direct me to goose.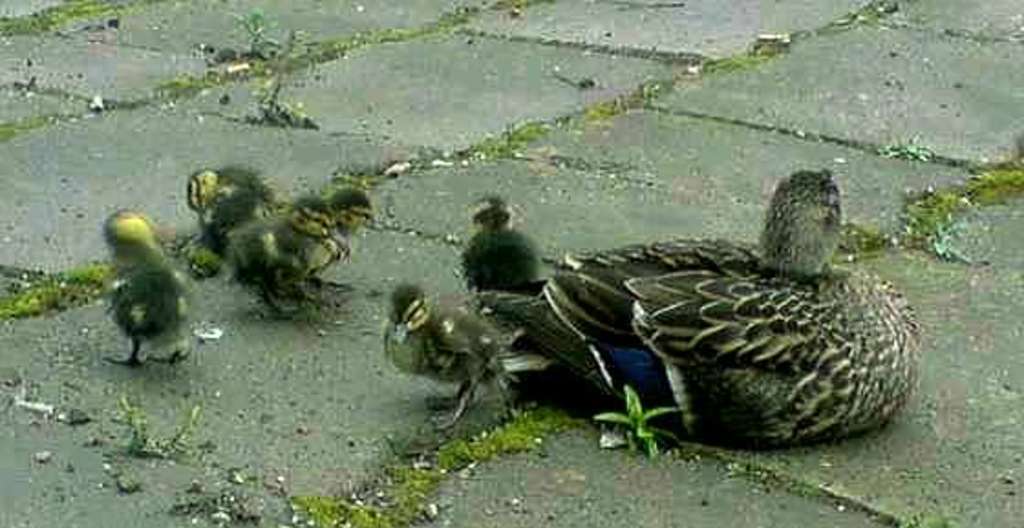
Direction: detection(181, 166, 272, 269).
